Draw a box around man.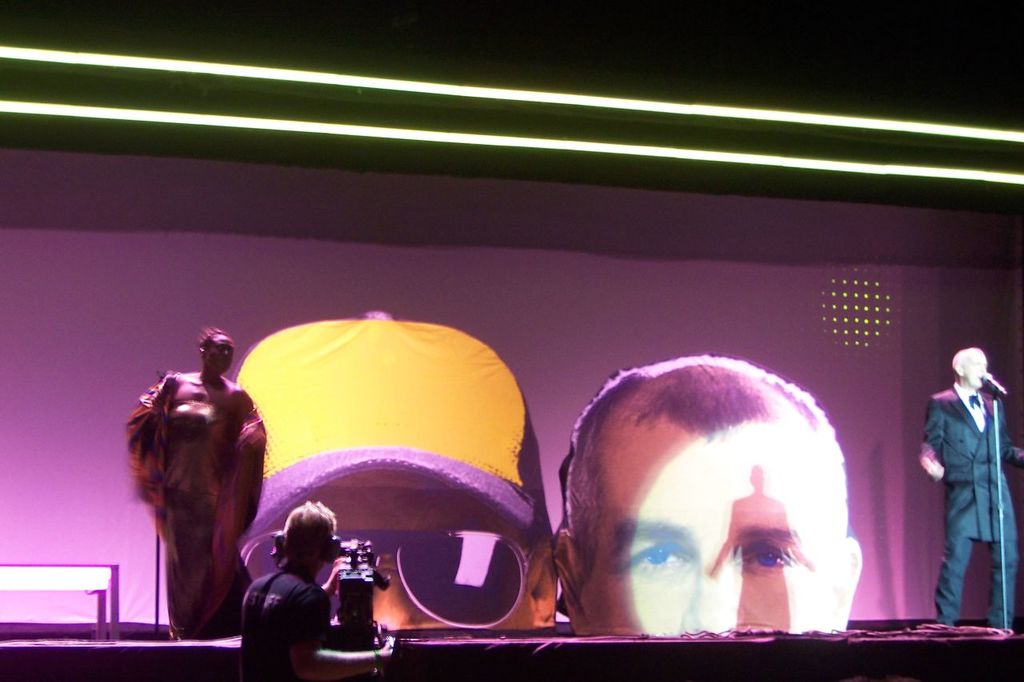
x1=557 y1=356 x2=865 y2=638.
